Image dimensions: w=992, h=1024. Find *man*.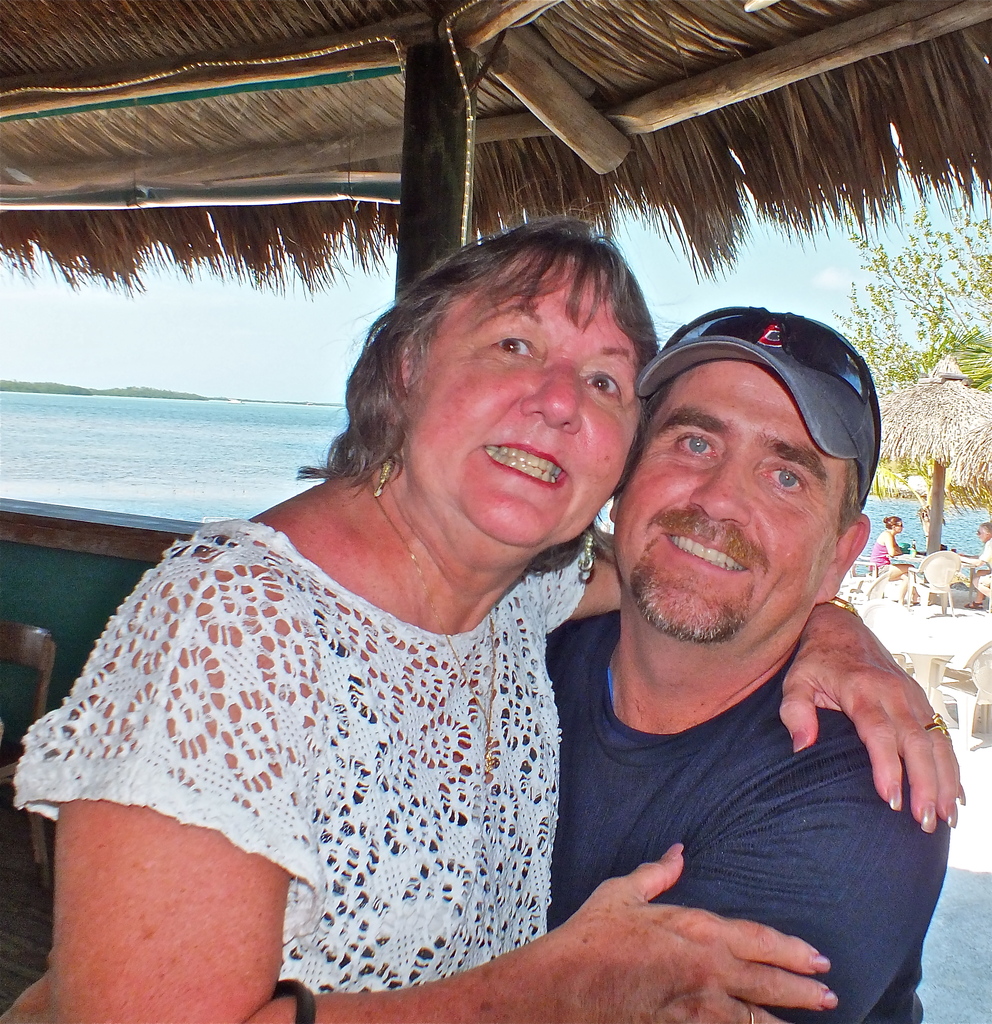
543, 300, 947, 1023.
